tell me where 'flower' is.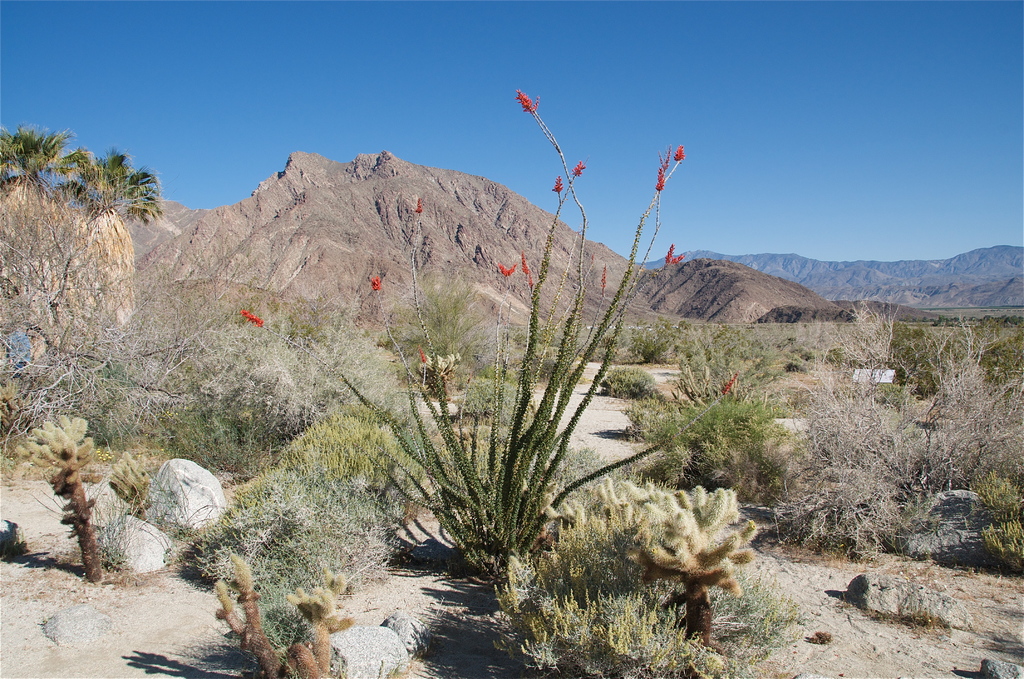
'flower' is at {"left": 497, "top": 262, "right": 516, "bottom": 277}.
